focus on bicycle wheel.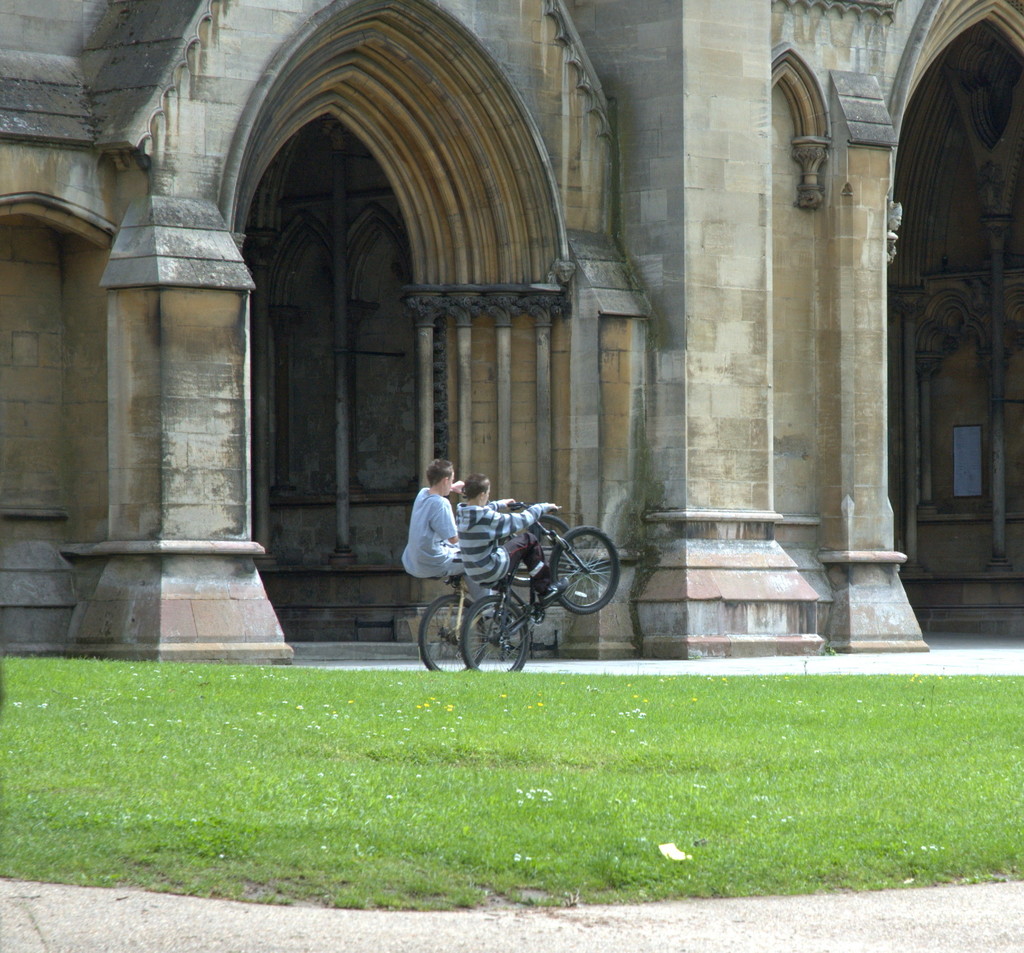
Focused at box=[420, 592, 488, 677].
